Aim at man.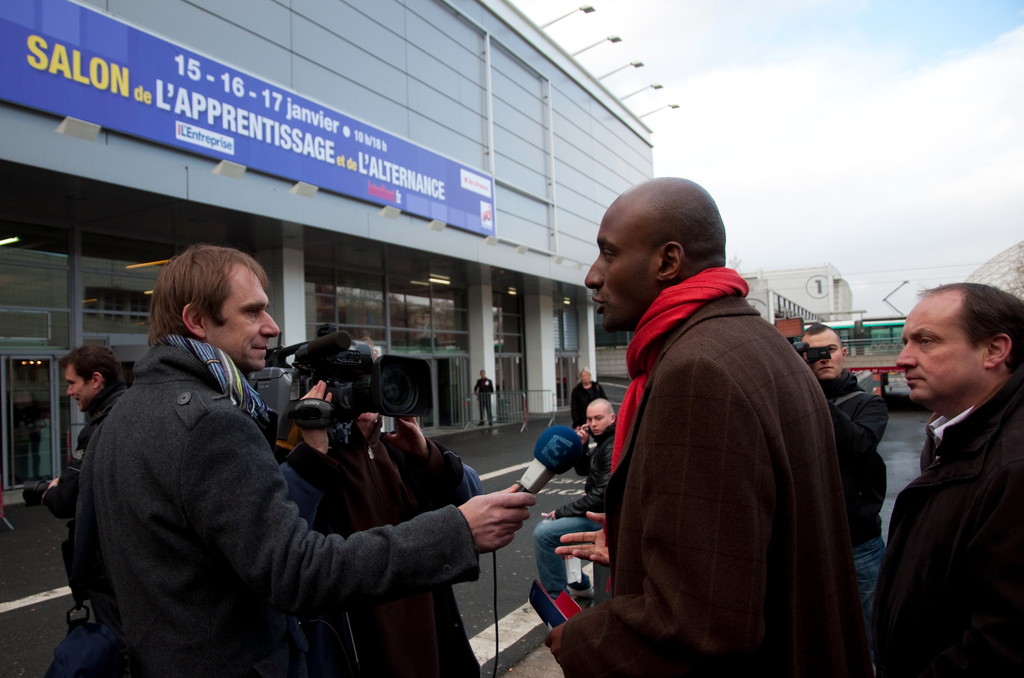
Aimed at bbox(534, 393, 625, 610).
